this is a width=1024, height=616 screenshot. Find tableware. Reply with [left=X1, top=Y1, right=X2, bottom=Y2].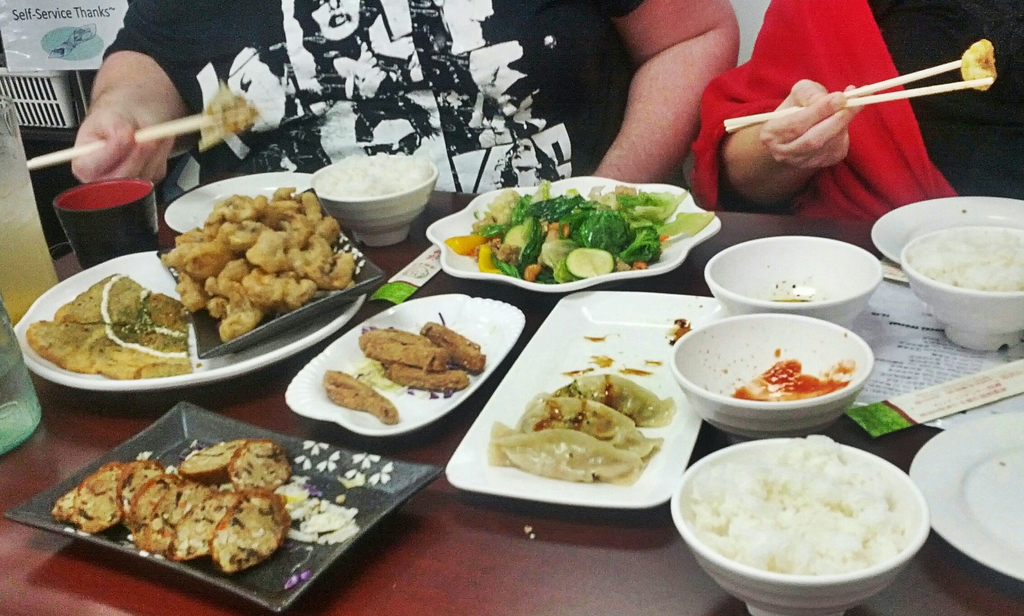
[left=0, top=399, right=446, bottom=612].
